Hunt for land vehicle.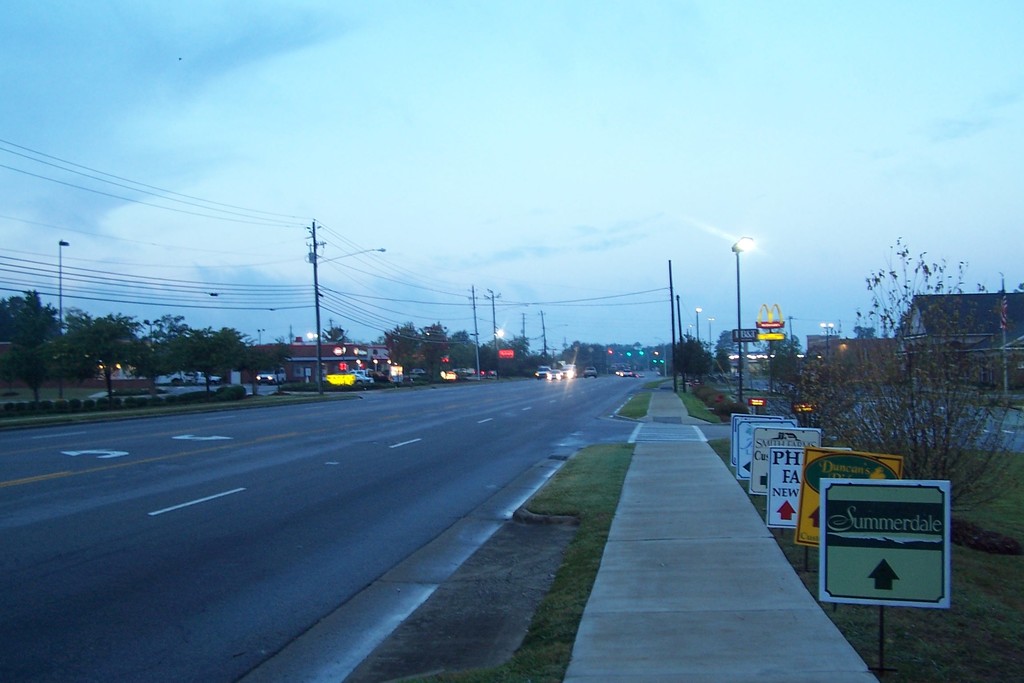
Hunted down at Rect(580, 363, 598, 379).
